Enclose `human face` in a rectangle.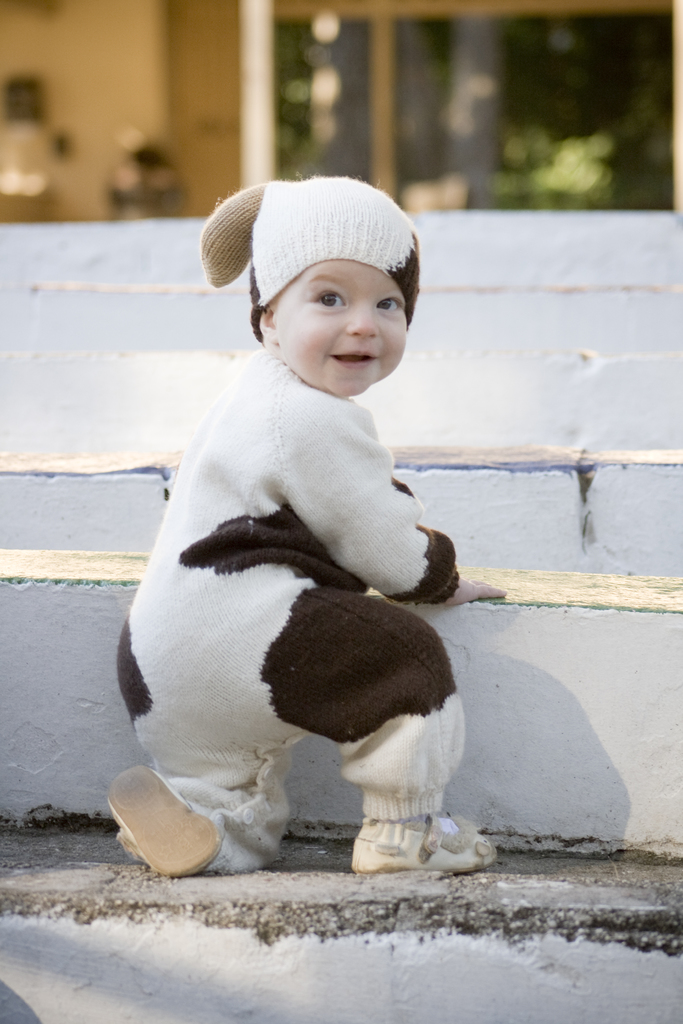
bbox(278, 259, 405, 396).
